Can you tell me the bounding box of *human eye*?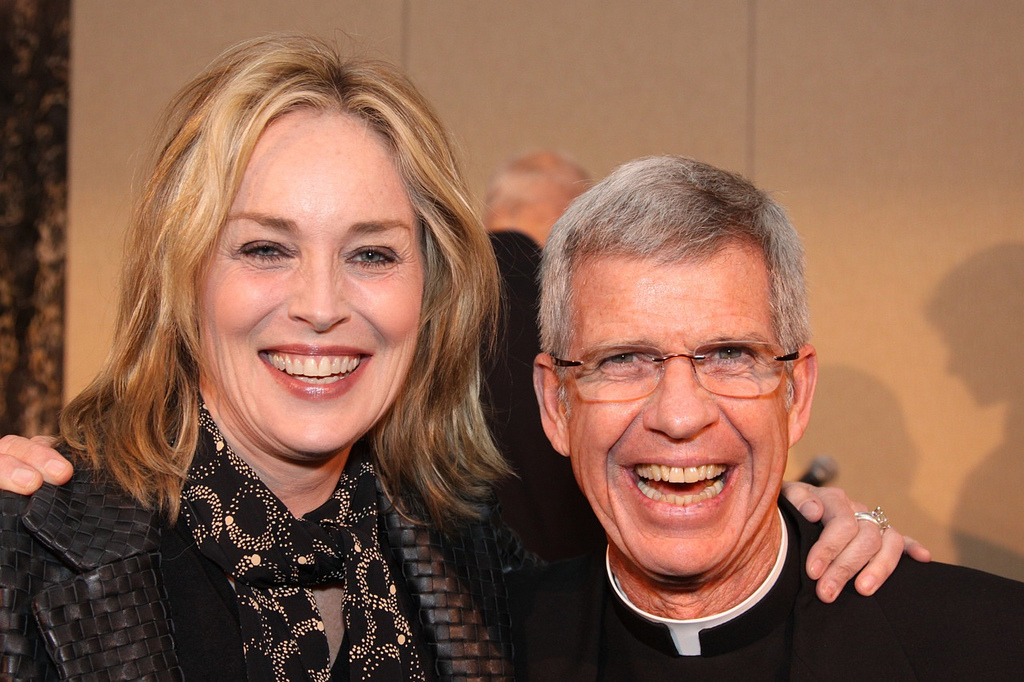
{"left": 321, "top": 226, "right": 409, "bottom": 287}.
